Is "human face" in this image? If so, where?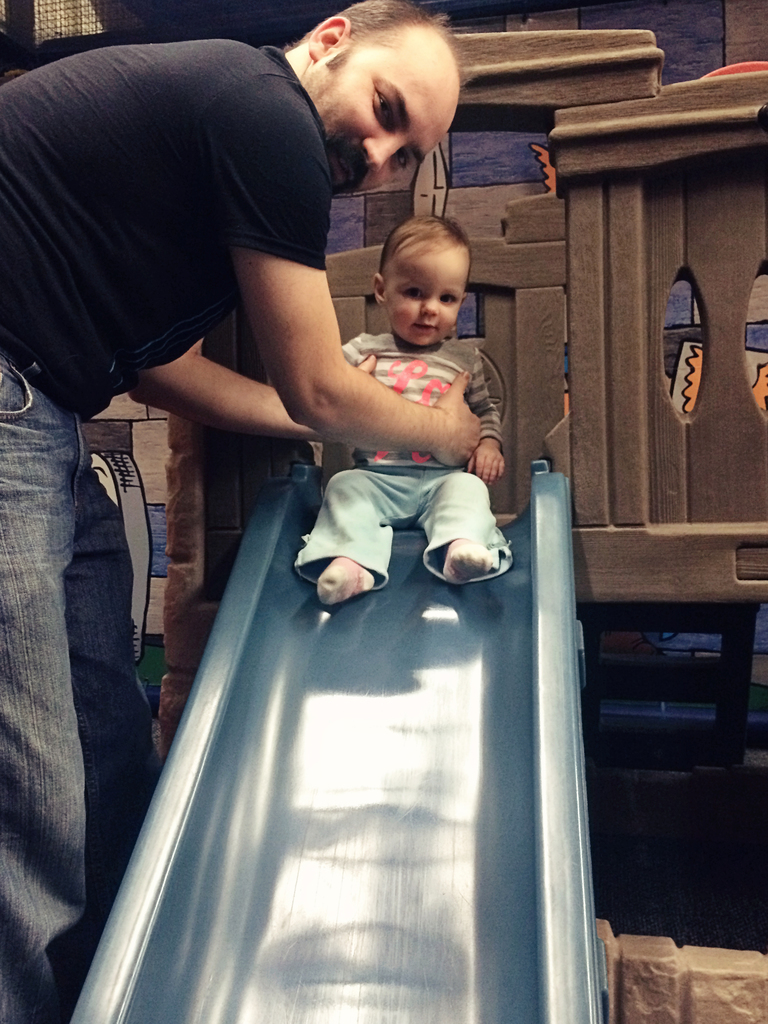
Yes, at crop(387, 249, 472, 347).
